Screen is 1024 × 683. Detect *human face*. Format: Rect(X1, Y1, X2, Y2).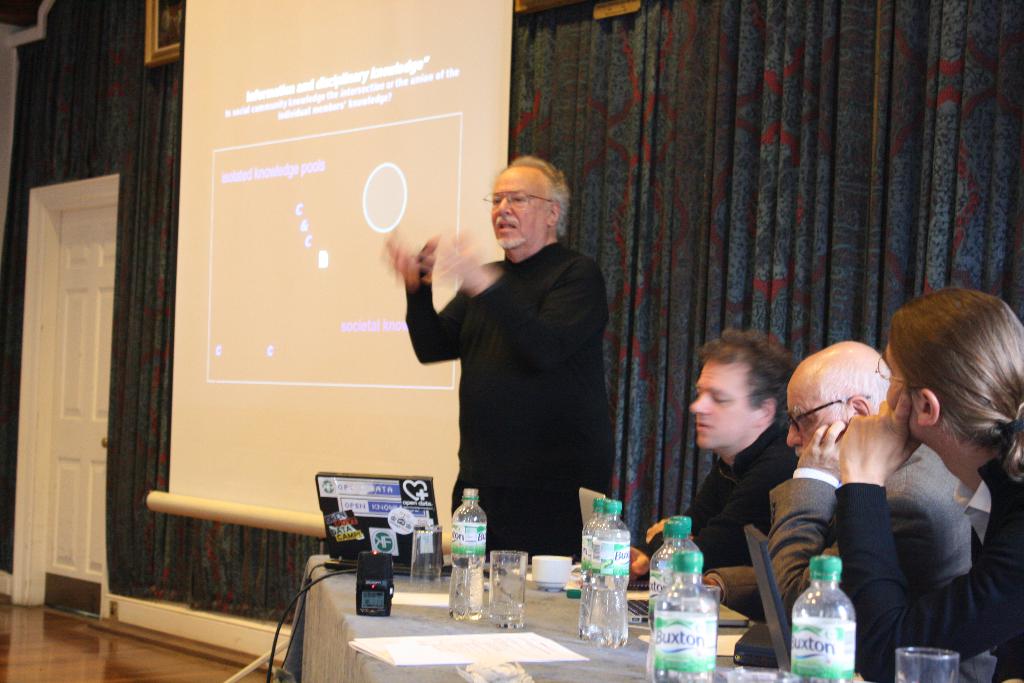
Rect(689, 365, 766, 443).
